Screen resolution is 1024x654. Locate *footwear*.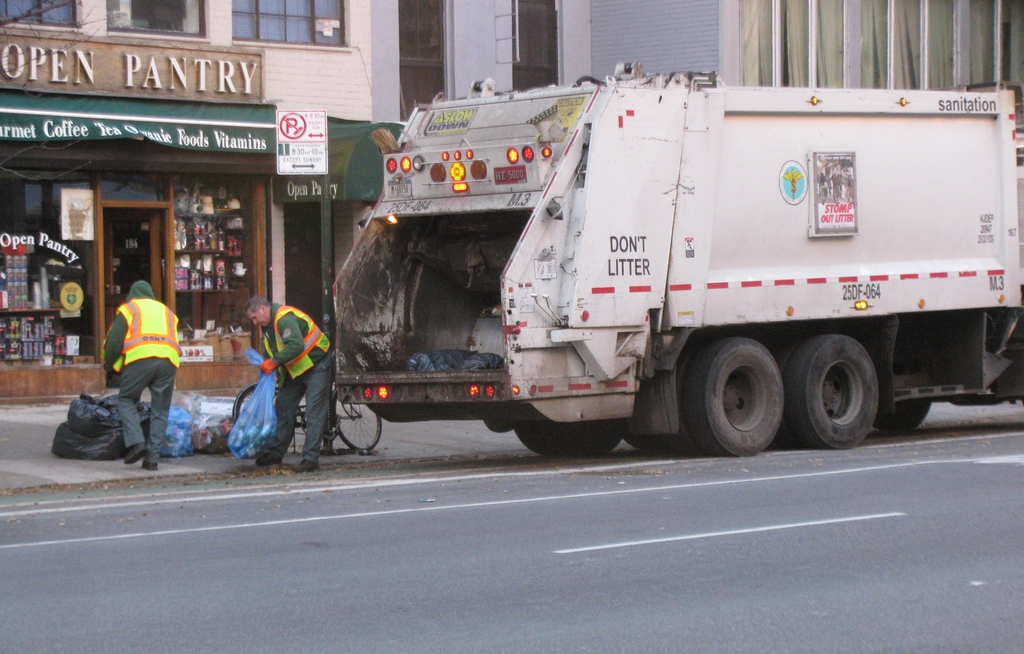
rect(120, 442, 143, 467).
